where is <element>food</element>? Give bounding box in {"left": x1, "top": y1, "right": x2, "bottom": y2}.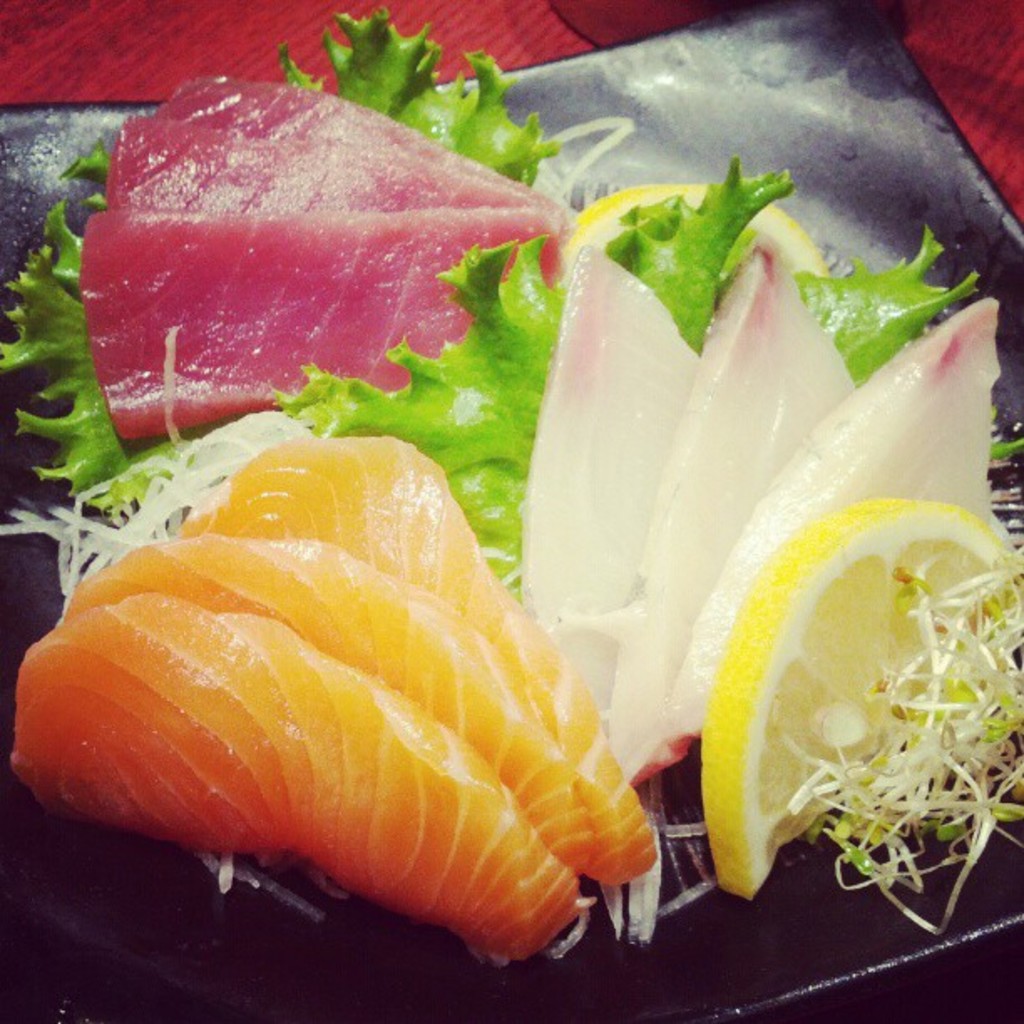
{"left": 167, "top": 438, "right": 661, "bottom": 882}.
